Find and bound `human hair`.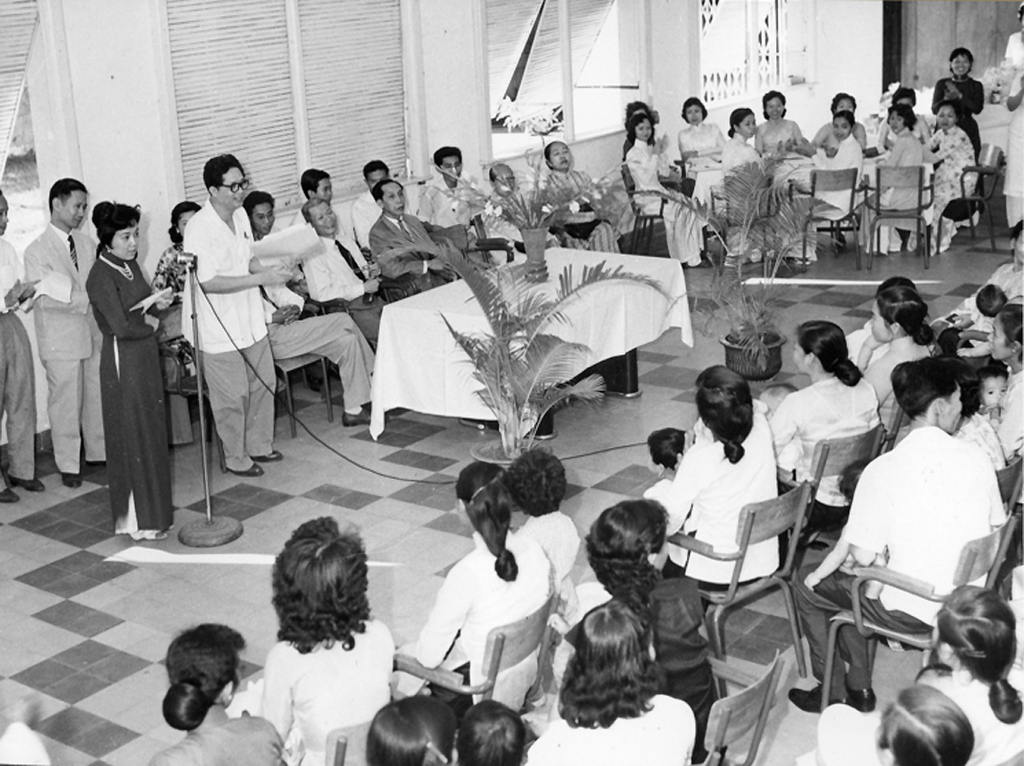
Bound: pyautogui.locateOnScreen(830, 92, 854, 107).
